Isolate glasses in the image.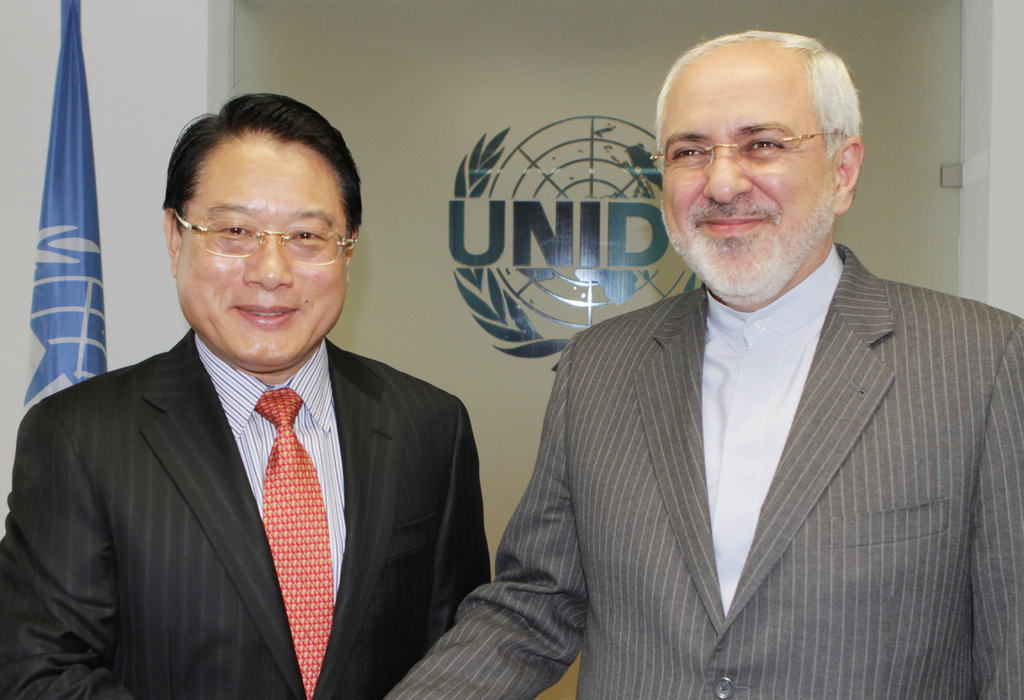
Isolated region: pyautogui.locateOnScreen(650, 125, 829, 176).
